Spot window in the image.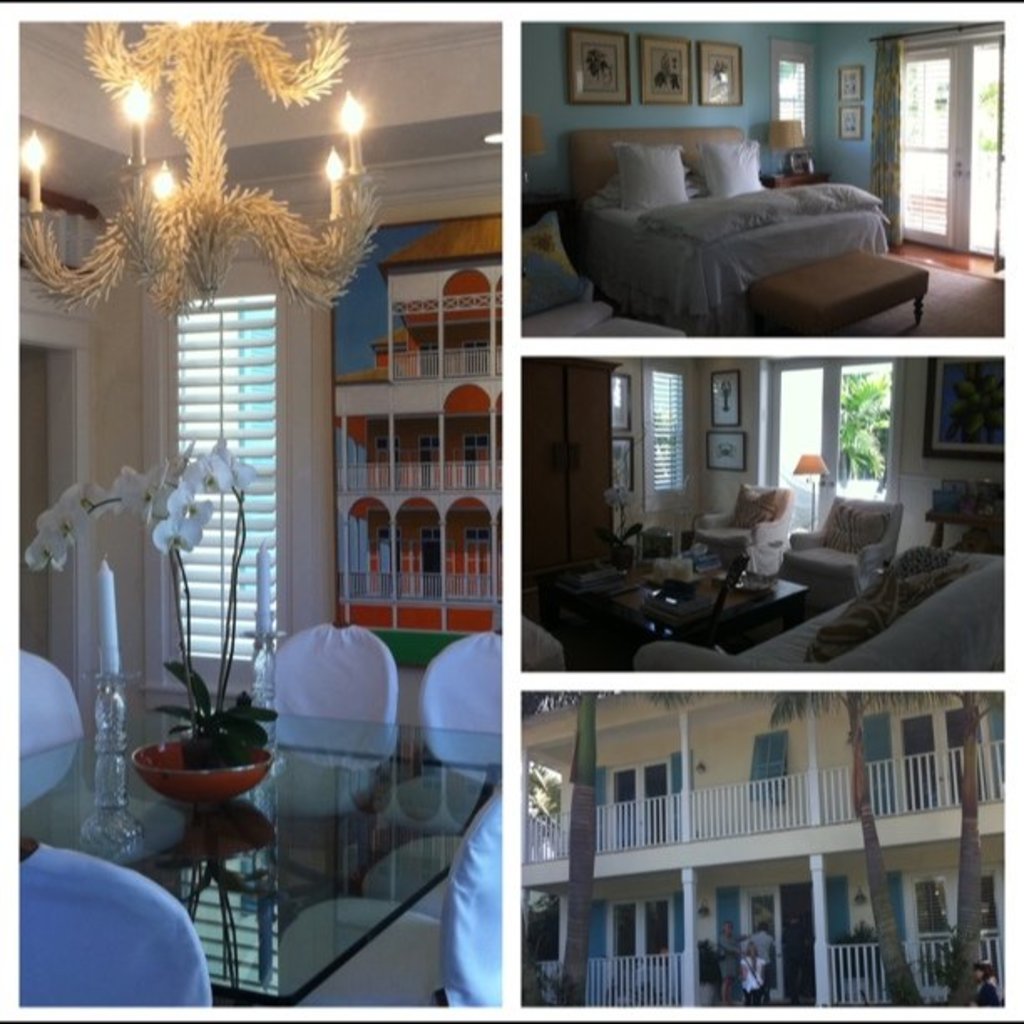
window found at crop(888, 25, 1002, 273).
